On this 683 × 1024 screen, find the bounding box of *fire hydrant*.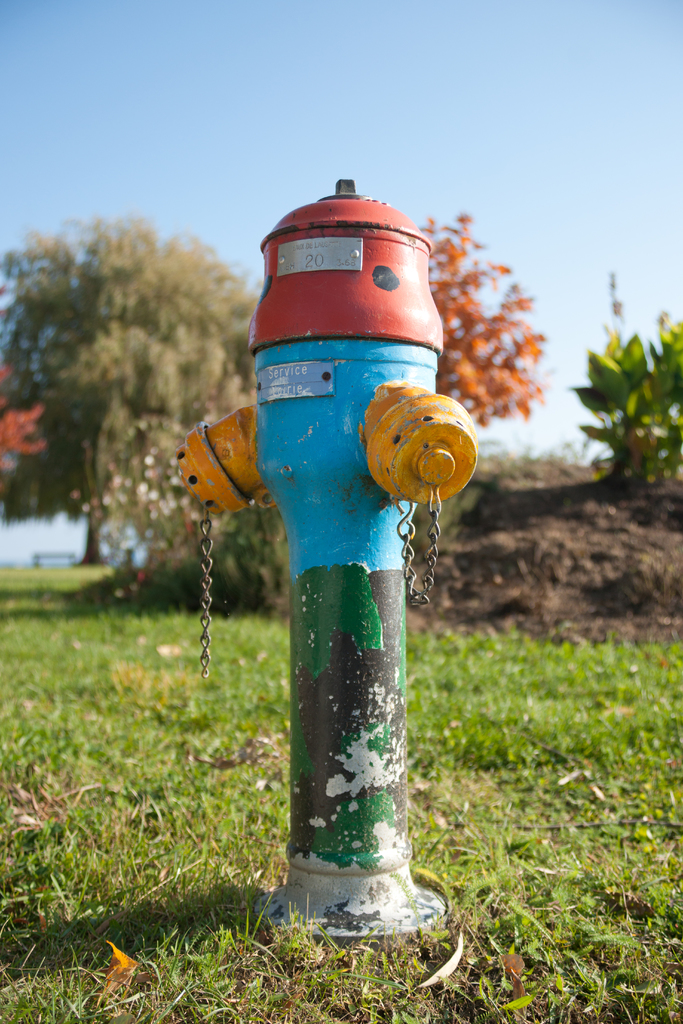
Bounding box: {"x1": 179, "y1": 182, "x2": 479, "y2": 932}.
